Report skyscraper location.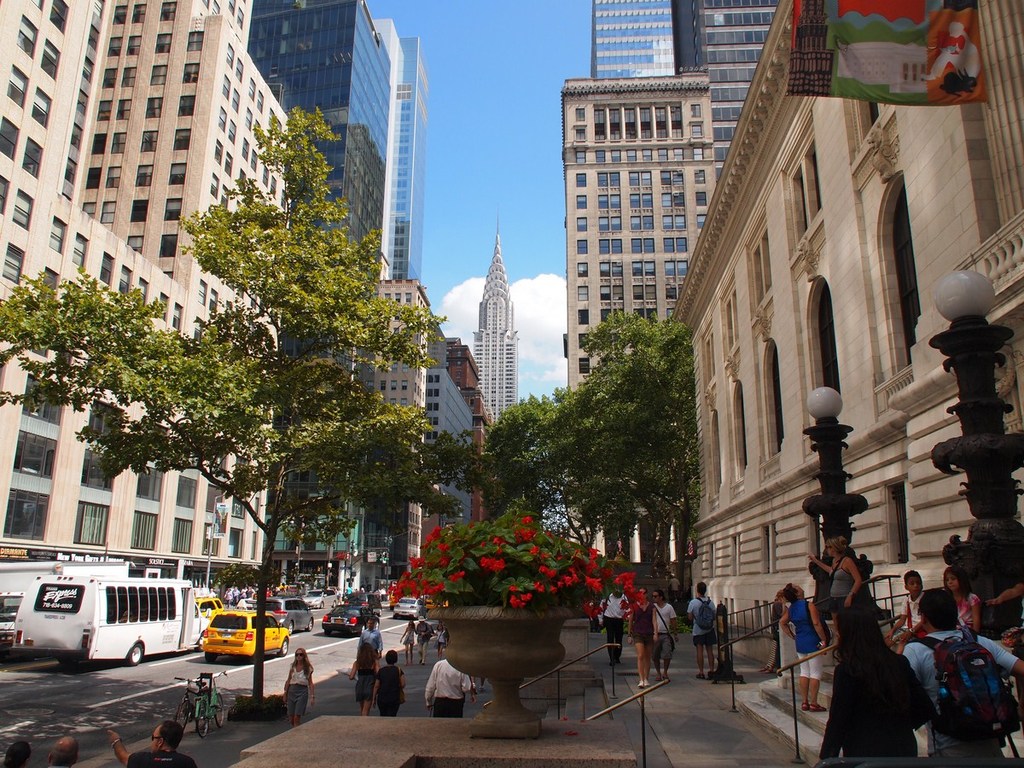
Report: box=[591, 0, 675, 72].
